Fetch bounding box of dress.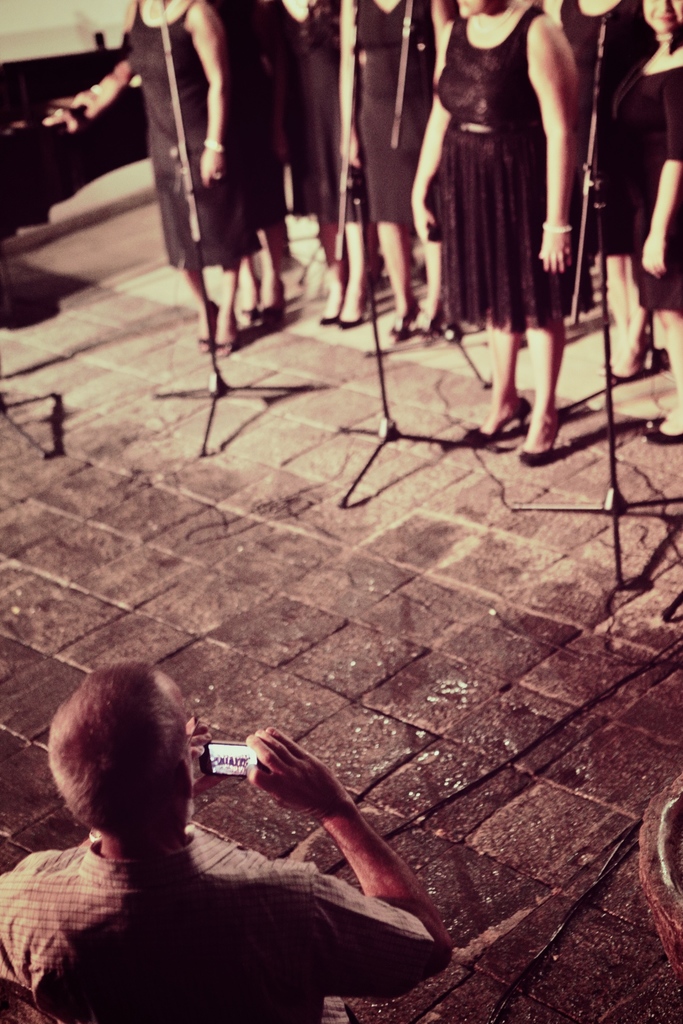
Bbox: rect(129, 0, 682, 316).
